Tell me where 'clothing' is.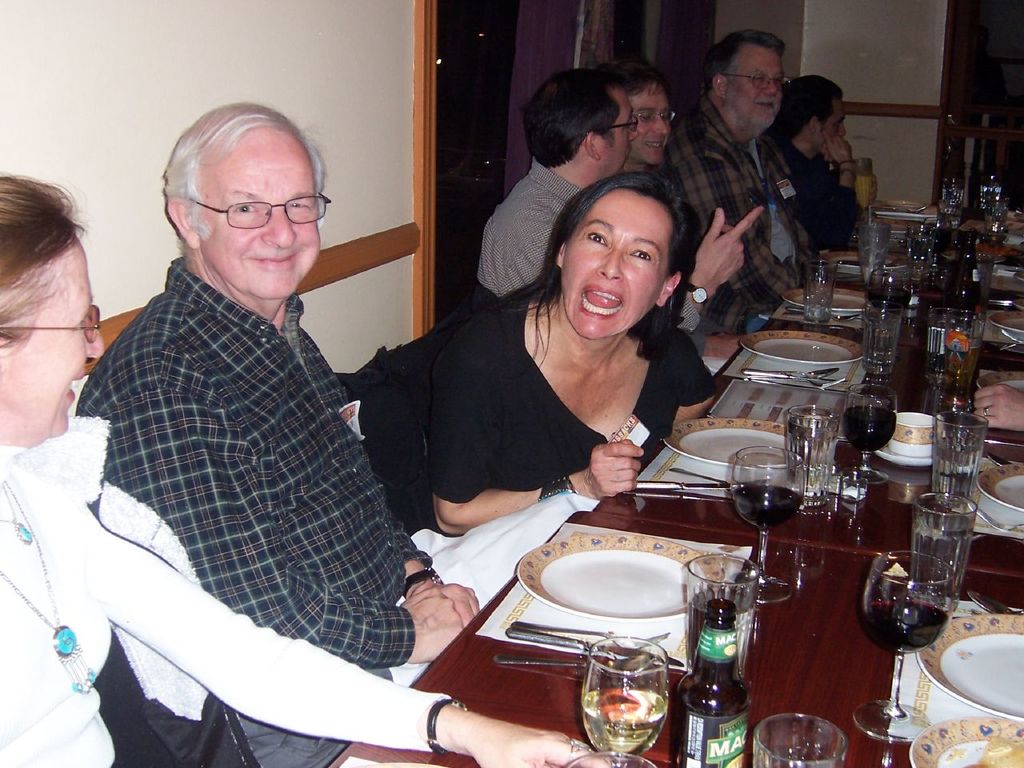
'clothing' is at (464, 150, 722, 334).
